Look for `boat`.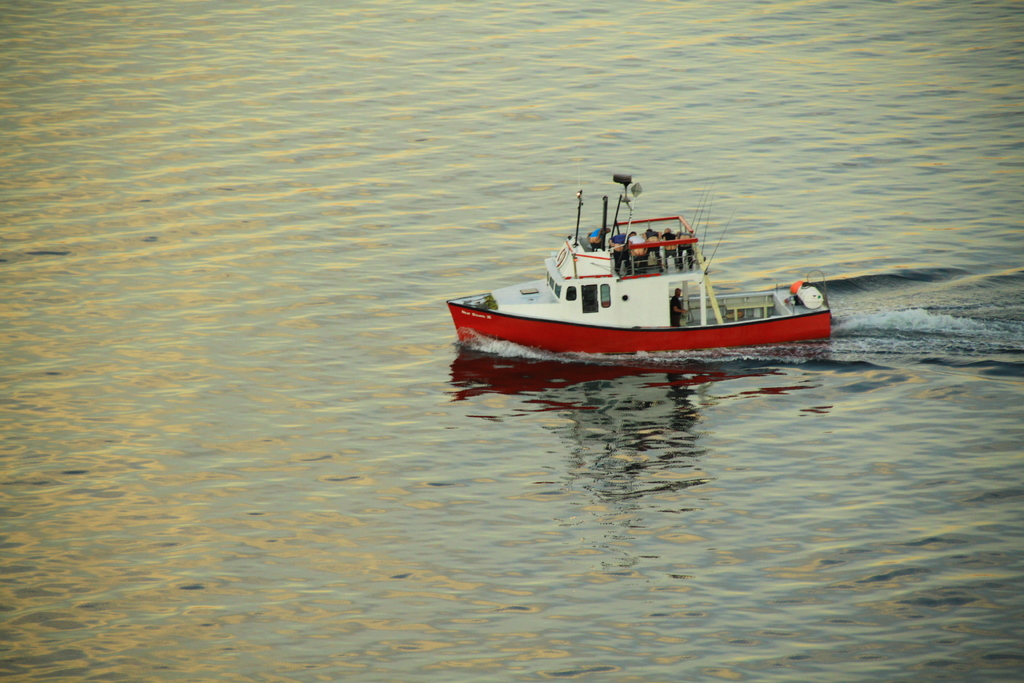
Found: <region>446, 168, 829, 351</region>.
